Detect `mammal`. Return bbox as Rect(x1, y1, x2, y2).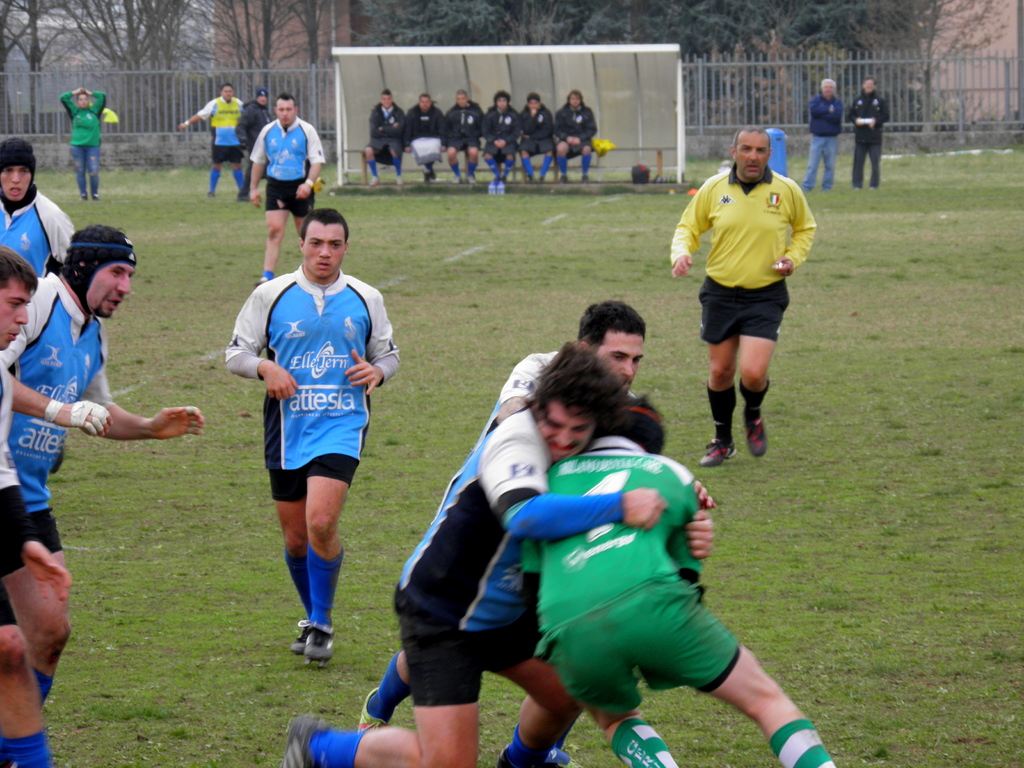
Rect(0, 132, 77, 289).
